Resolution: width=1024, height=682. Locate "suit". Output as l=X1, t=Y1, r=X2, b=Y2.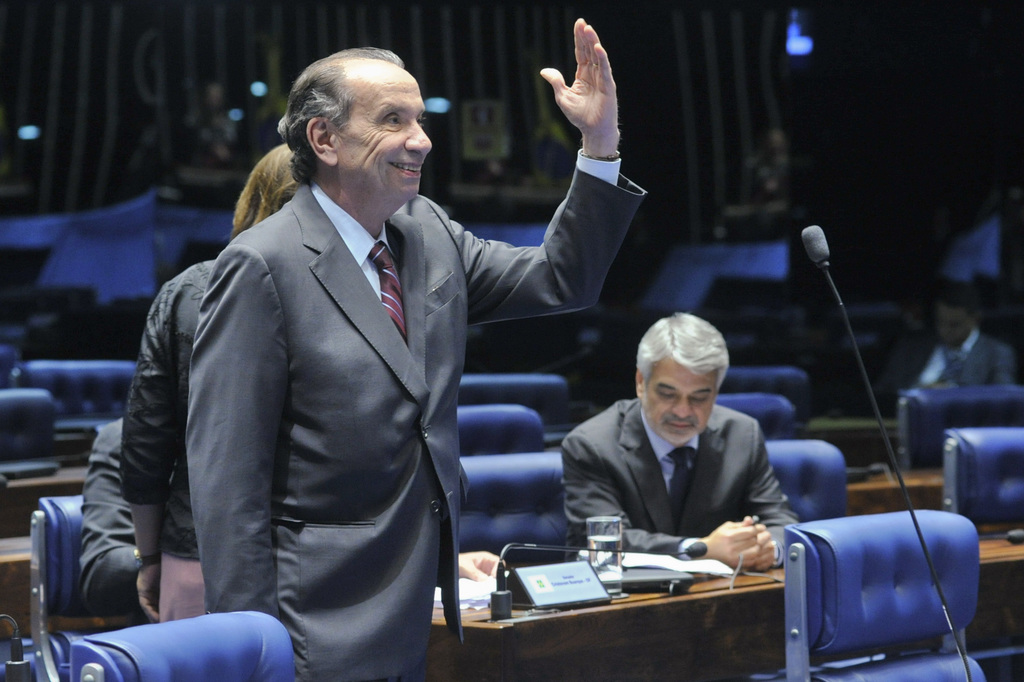
l=562, t=393, r=803, b=572.
